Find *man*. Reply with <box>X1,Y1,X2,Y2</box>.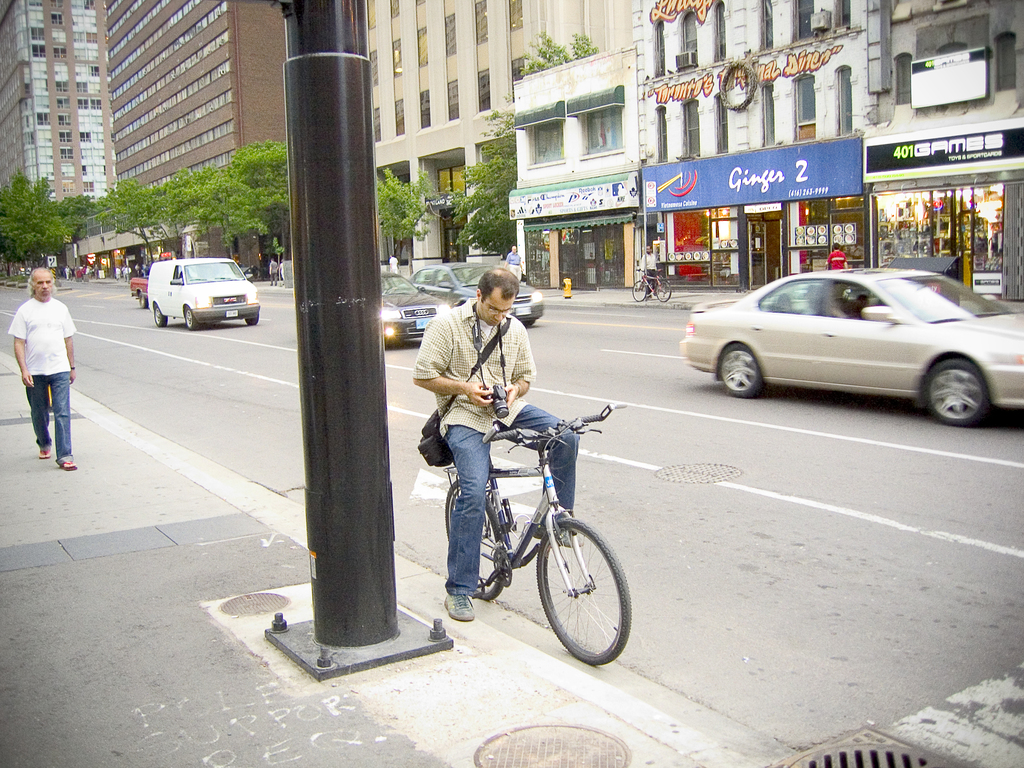
<box>143,264,152,276</box>.
